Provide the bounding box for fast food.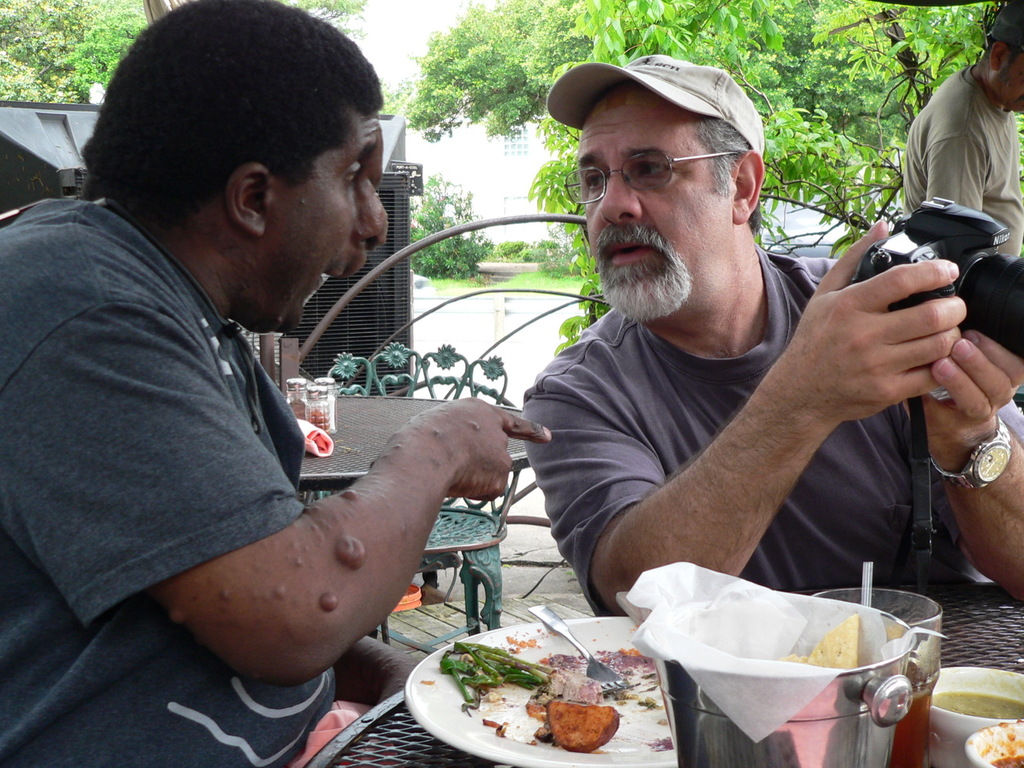
440,638,658,748.
